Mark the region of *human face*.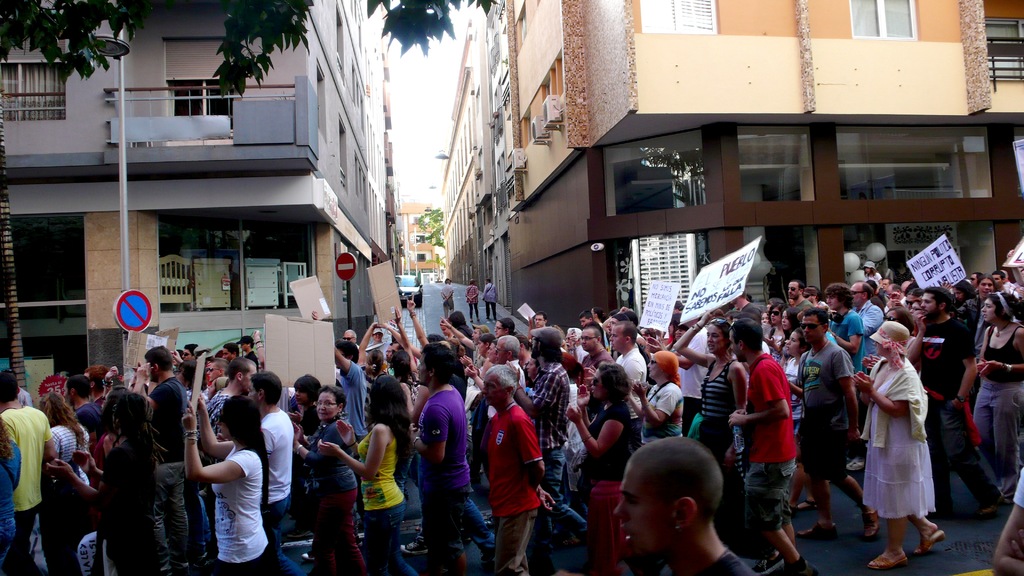
Region: select_region(479, 340, 483, 353).
